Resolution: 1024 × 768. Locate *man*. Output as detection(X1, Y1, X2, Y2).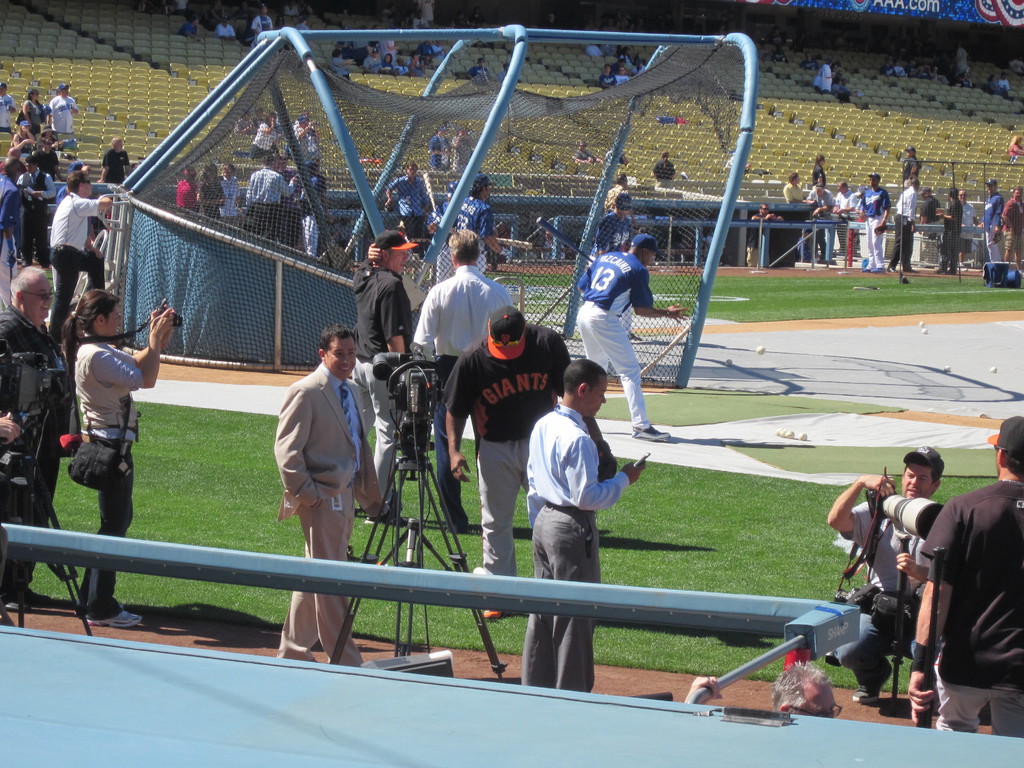
detection(452, 172, 513, 275).
